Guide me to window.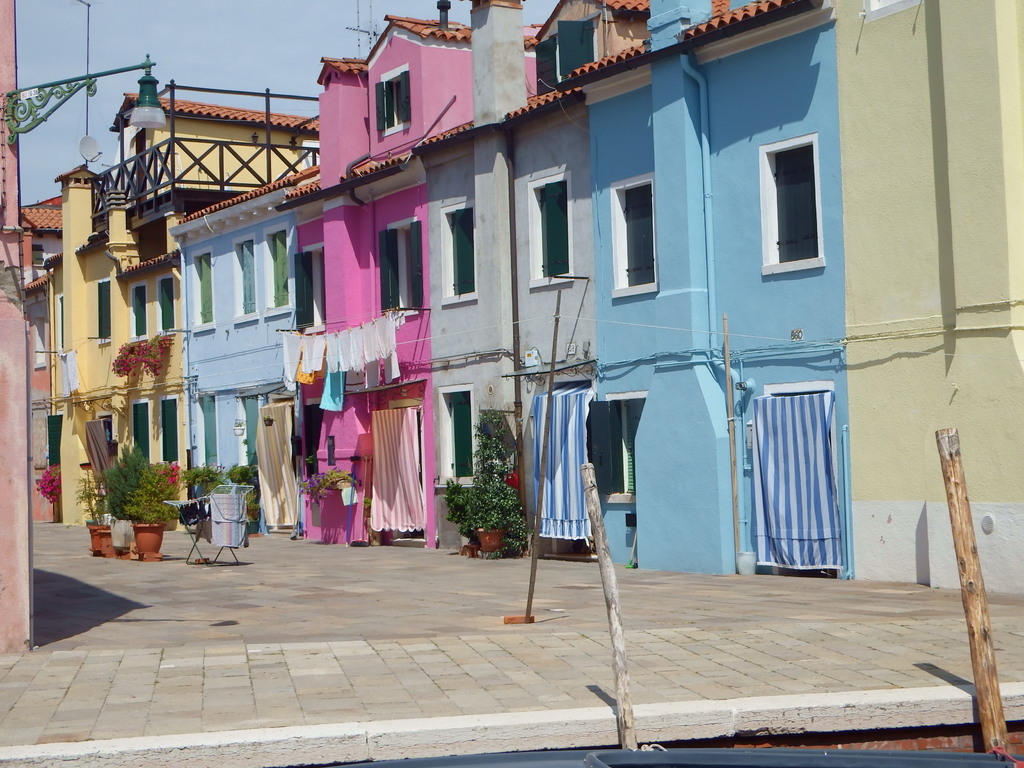
Guidance: l=611, t=179, r=659, b=297.
